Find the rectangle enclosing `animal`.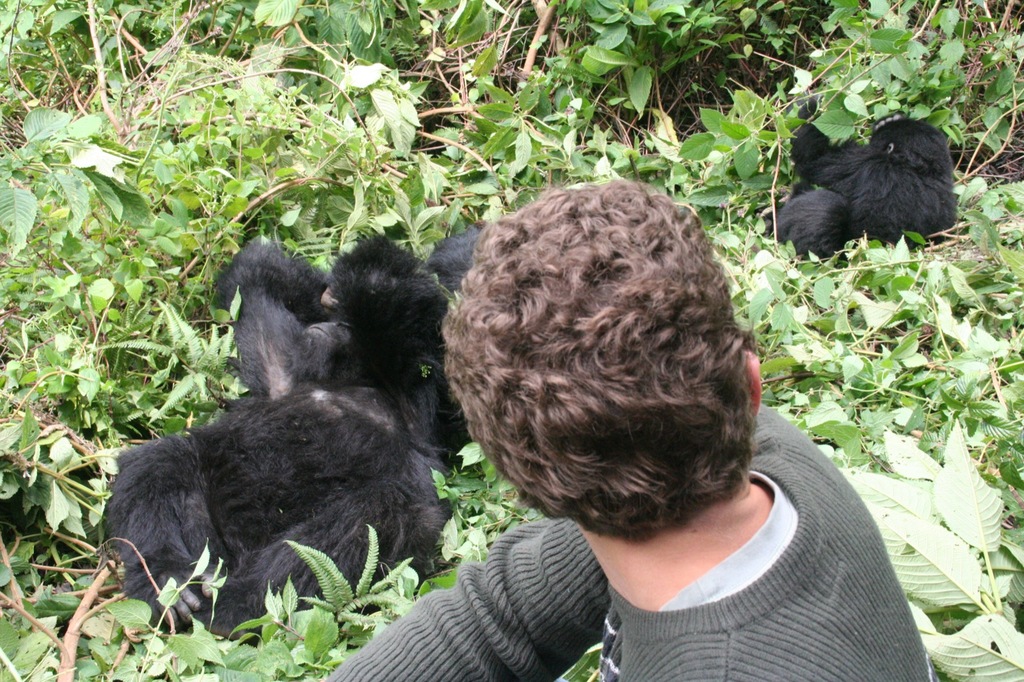
pyautogui.locateOnScreen(321, 227, 460, 445).
